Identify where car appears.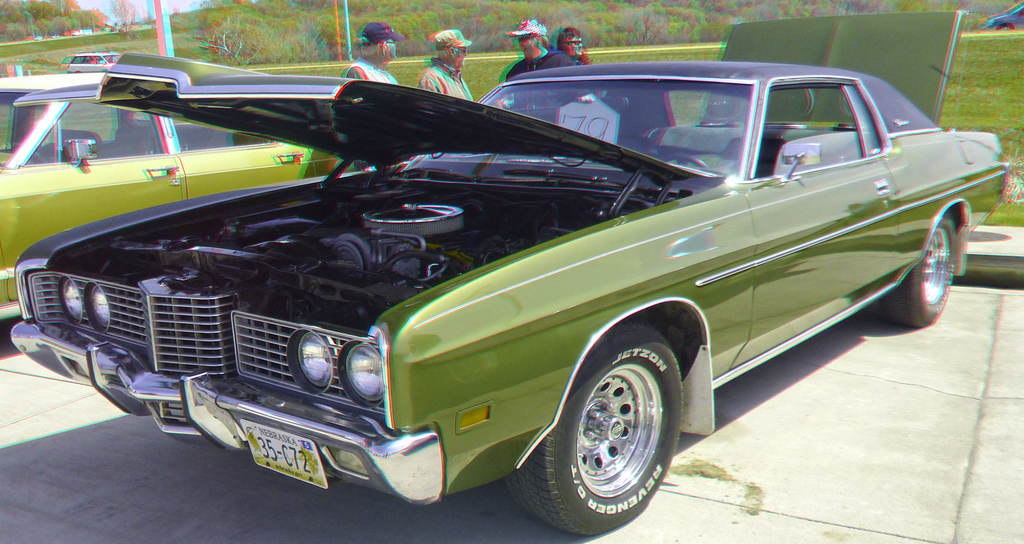
Appears at (x1=64, y1=49, x2=120, y2=71).
